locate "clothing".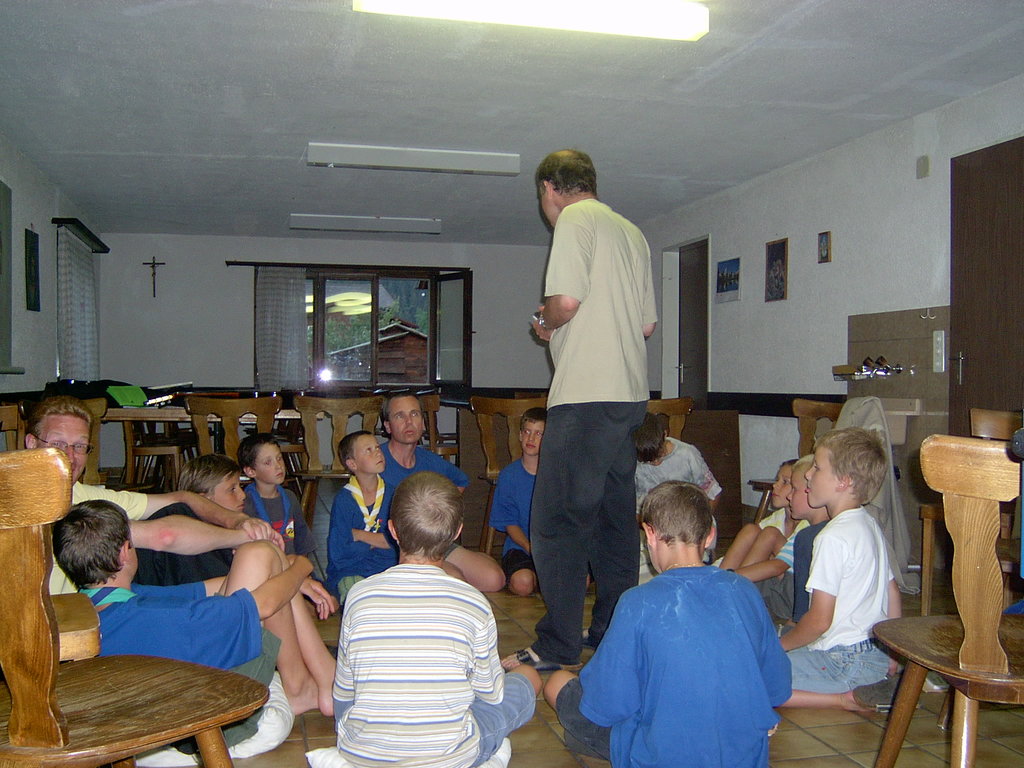
Bounding box: box=[82, 563, 283, 740].
